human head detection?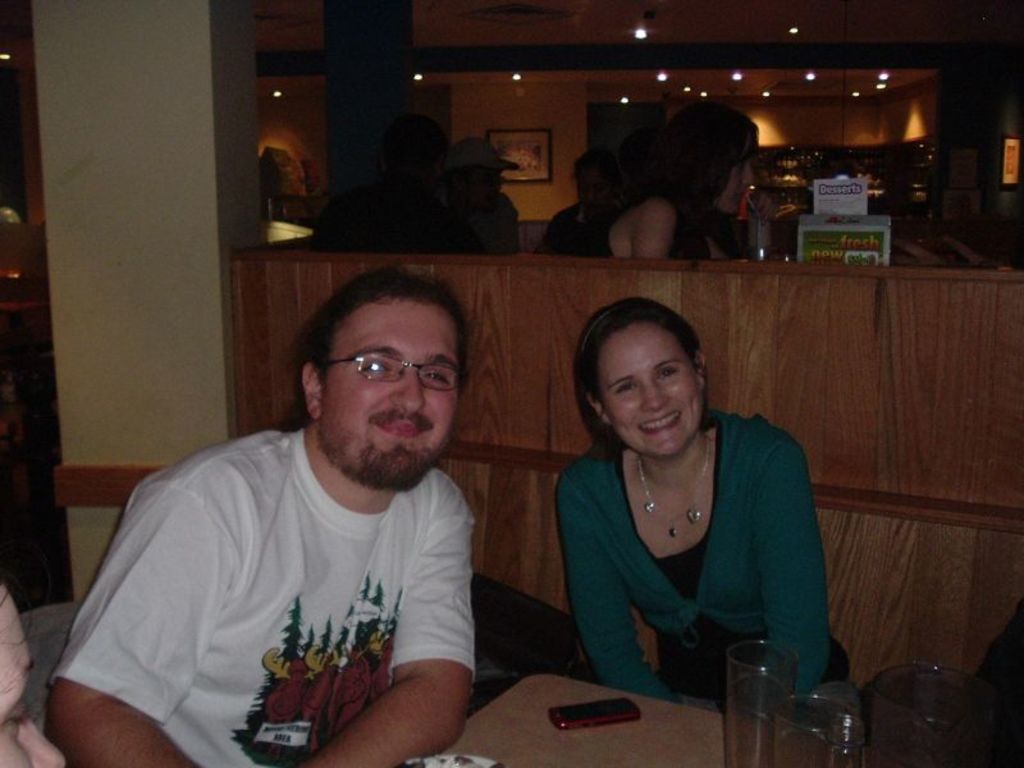
{"x1": 307, "y1": 264, "x2": 462, "y2": 495}
